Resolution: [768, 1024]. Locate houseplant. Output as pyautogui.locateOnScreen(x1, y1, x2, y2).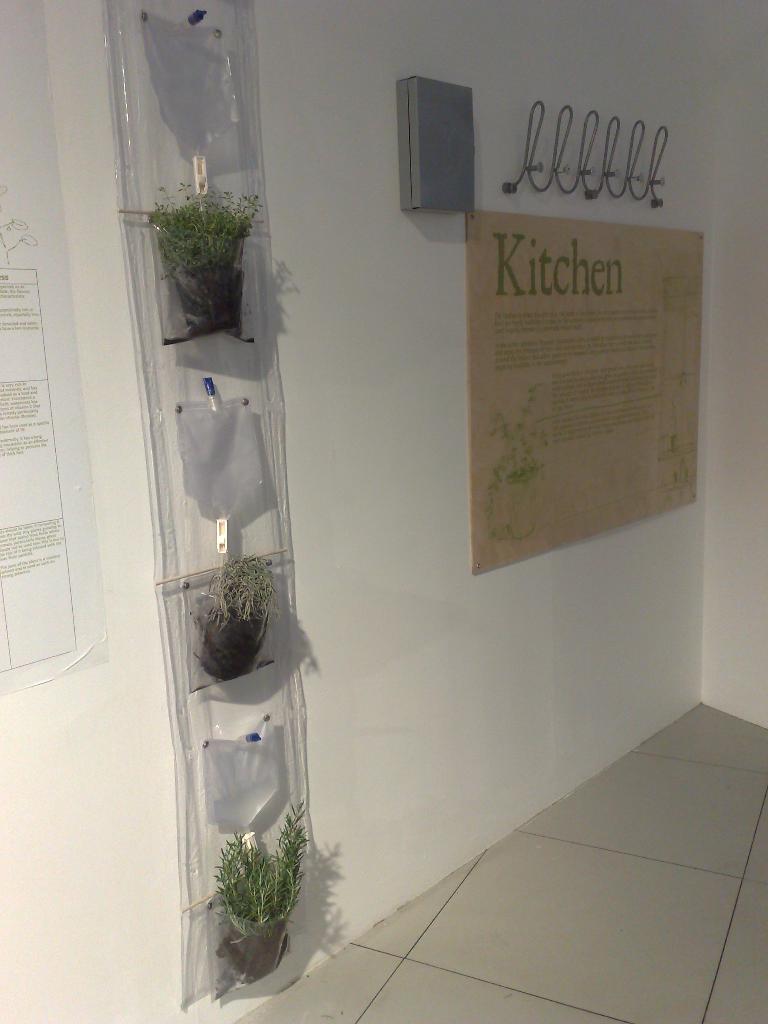
pyautogui.locateOnScreen(135, 168, 275, 338).
